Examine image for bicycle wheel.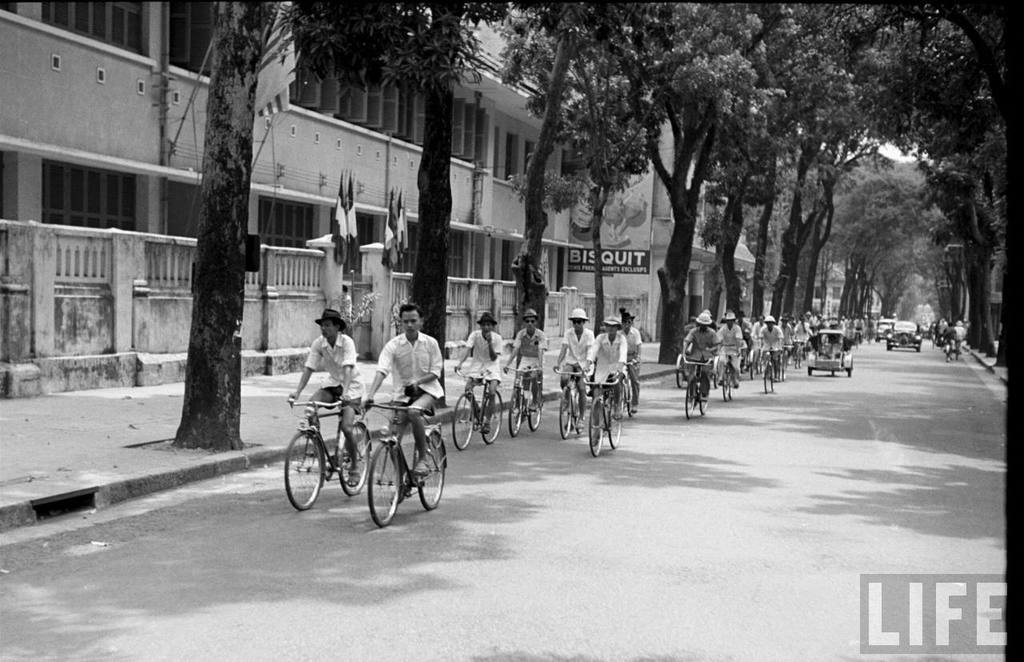
Examination result: 786 355 787 379.
